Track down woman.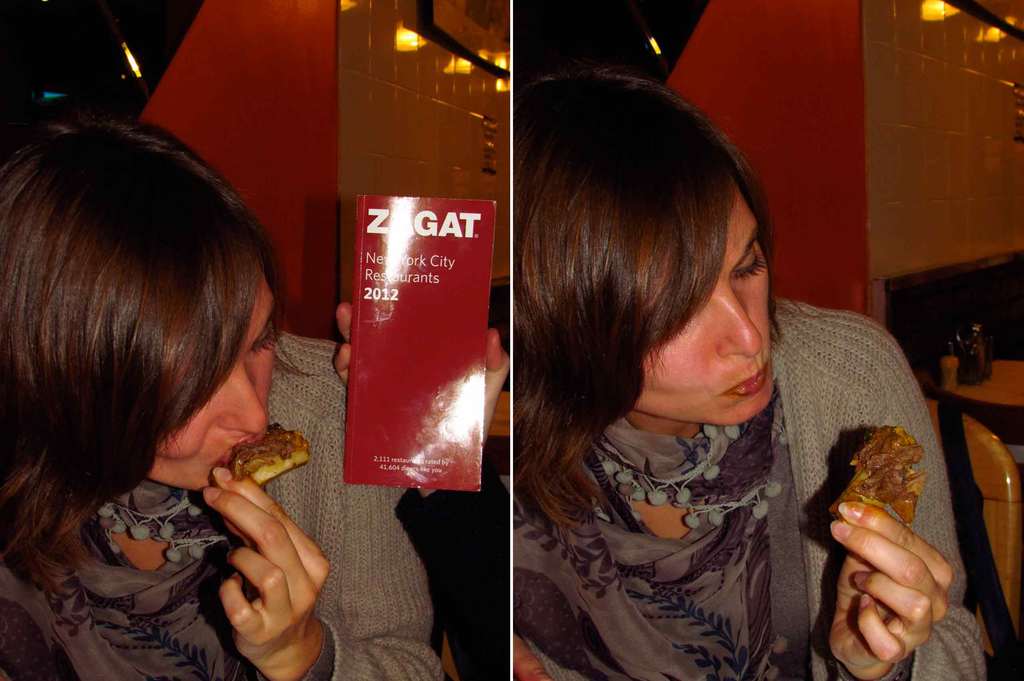
Tracked to 4:102:431:673.
